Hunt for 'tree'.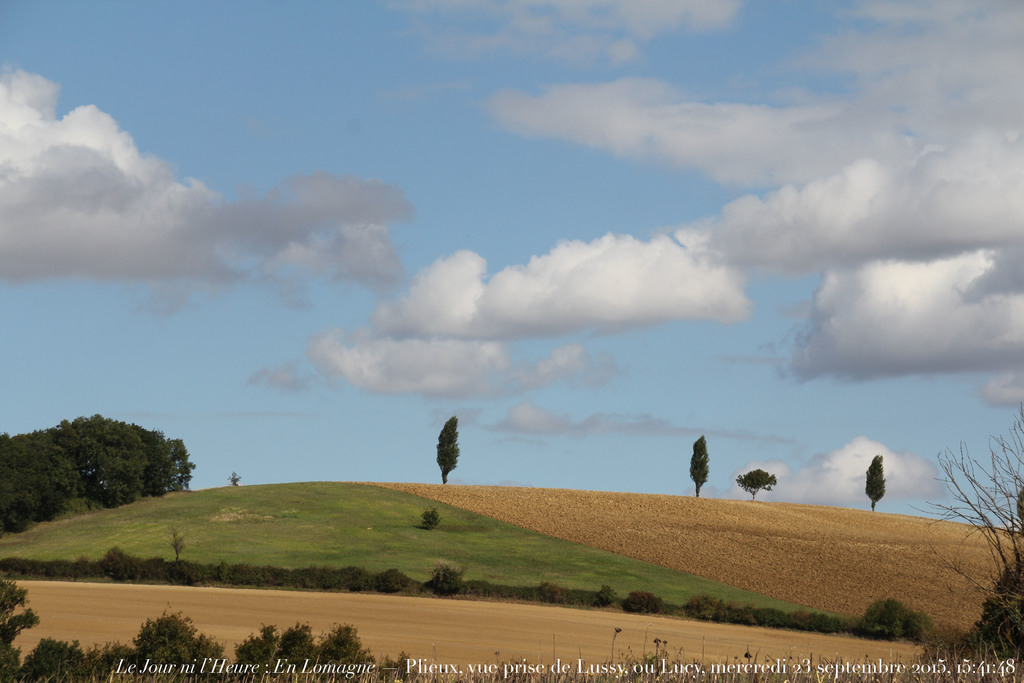
Hunted down at left=739, top=468, right=777, bottom=500.
